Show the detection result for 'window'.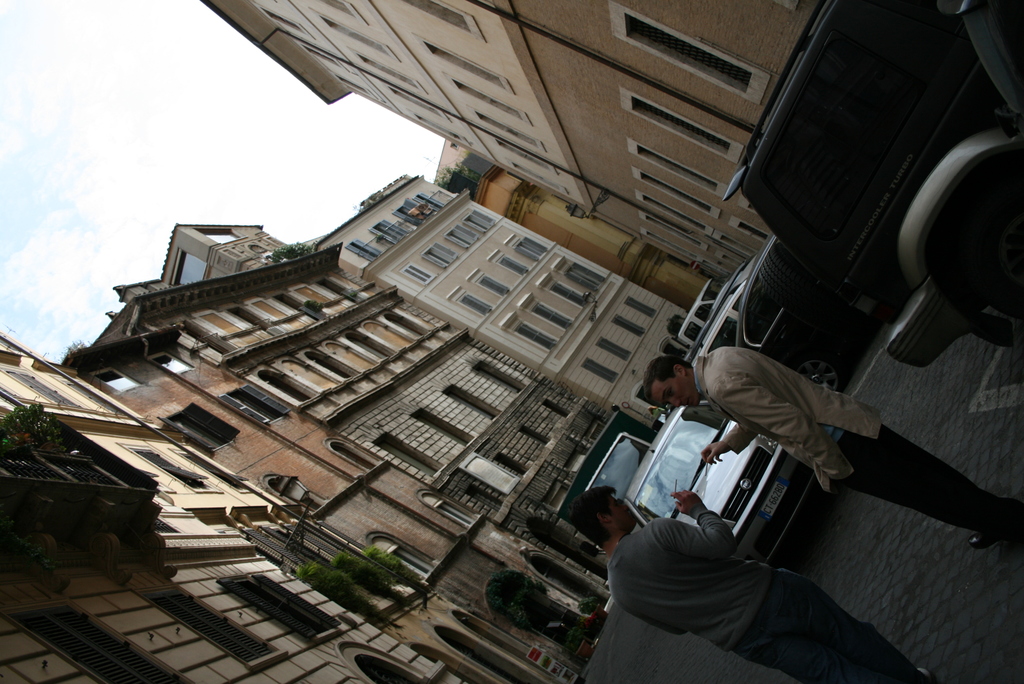
region(310, 8, 401, 61).
